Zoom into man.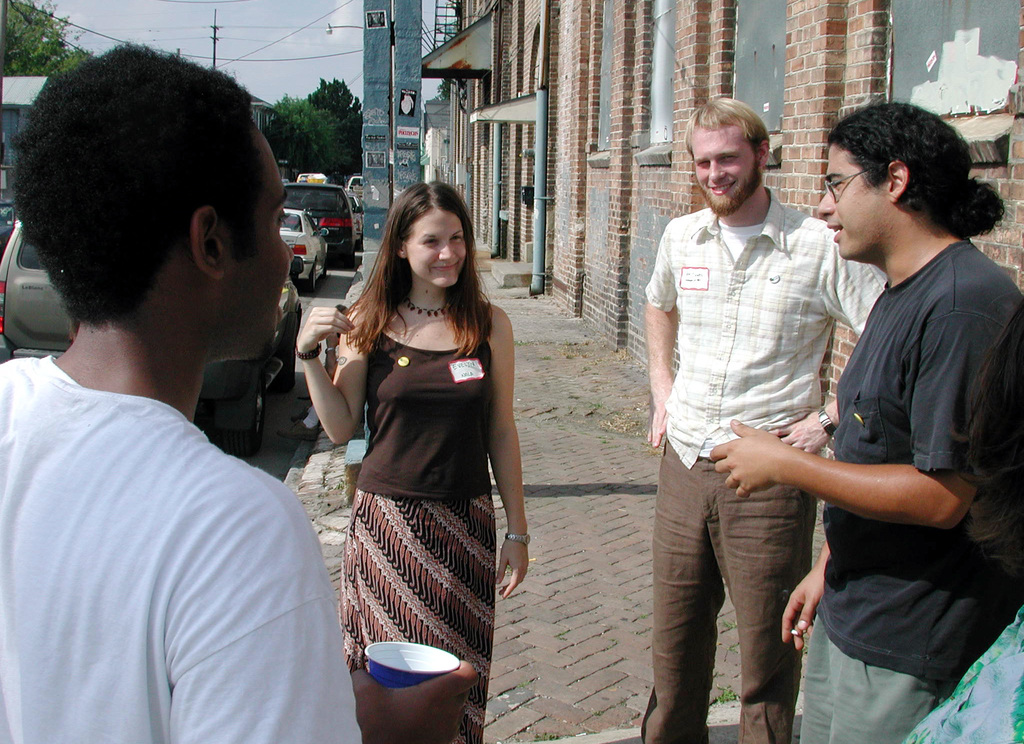
Zoom target: locate(0, 42, 360, 743).
